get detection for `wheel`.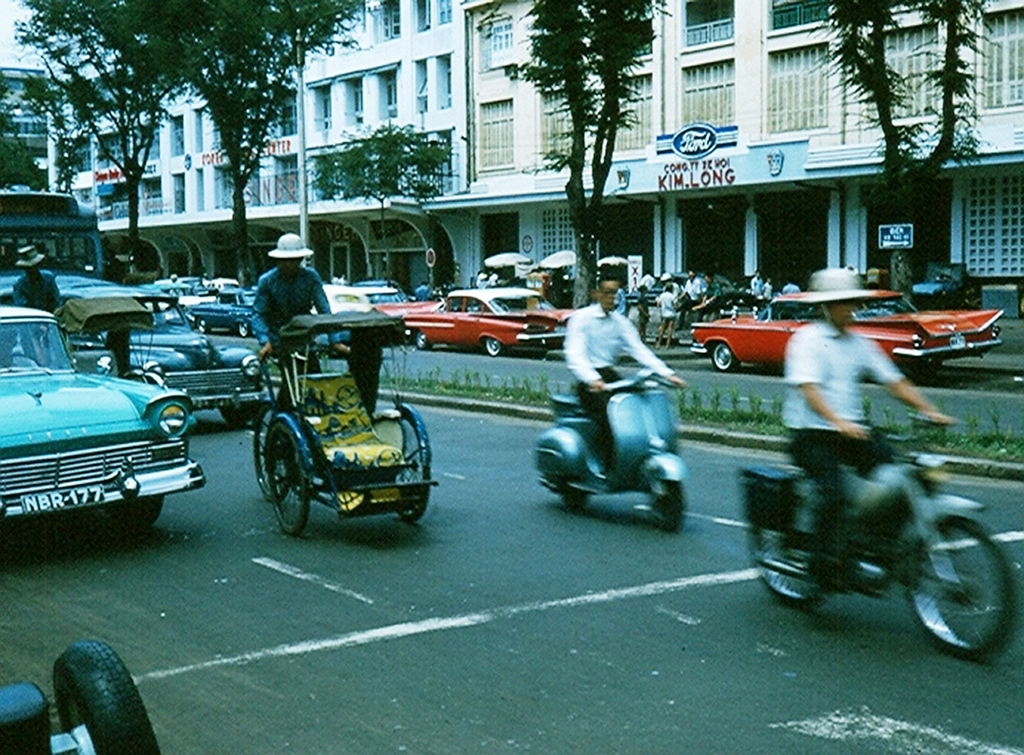
Detection: (left=742, top=502, right=832, bottom=607).
